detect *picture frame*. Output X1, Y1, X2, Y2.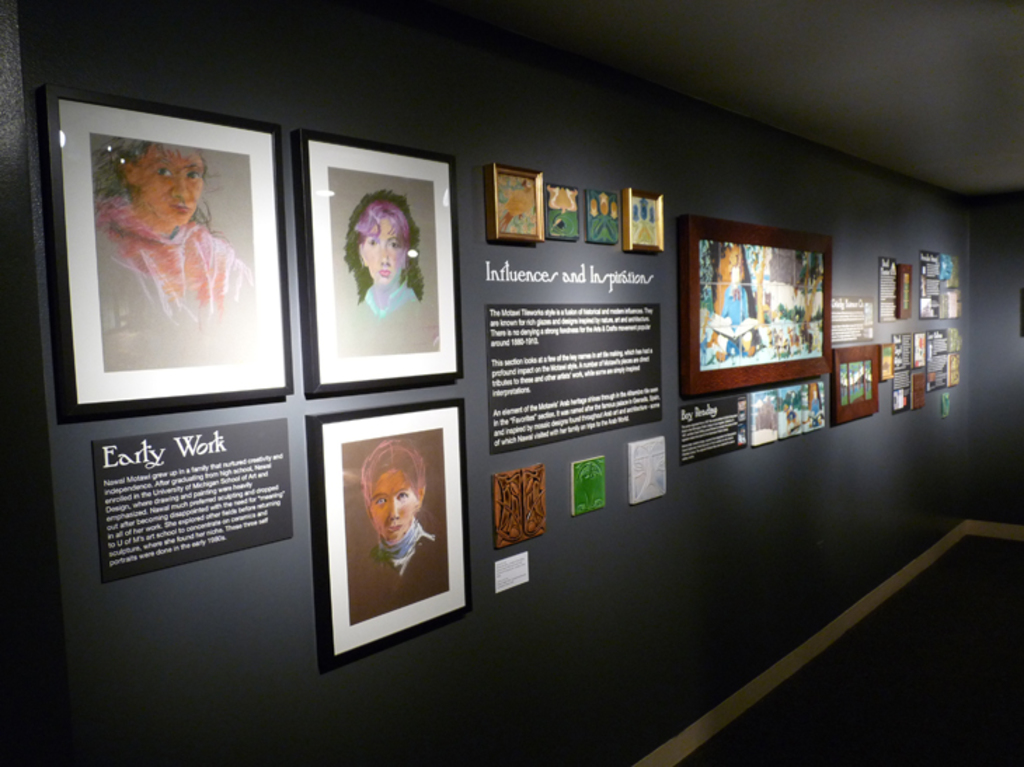
623, 188, 662, 254.
